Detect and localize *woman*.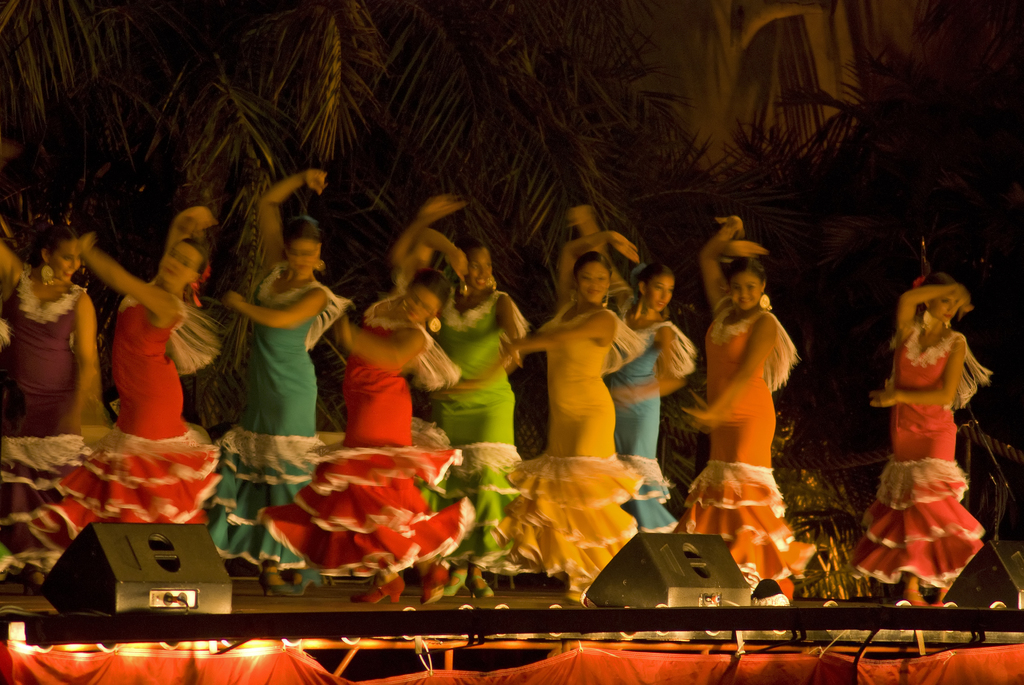
Localized at bbox(397, 232, 536, 594).
